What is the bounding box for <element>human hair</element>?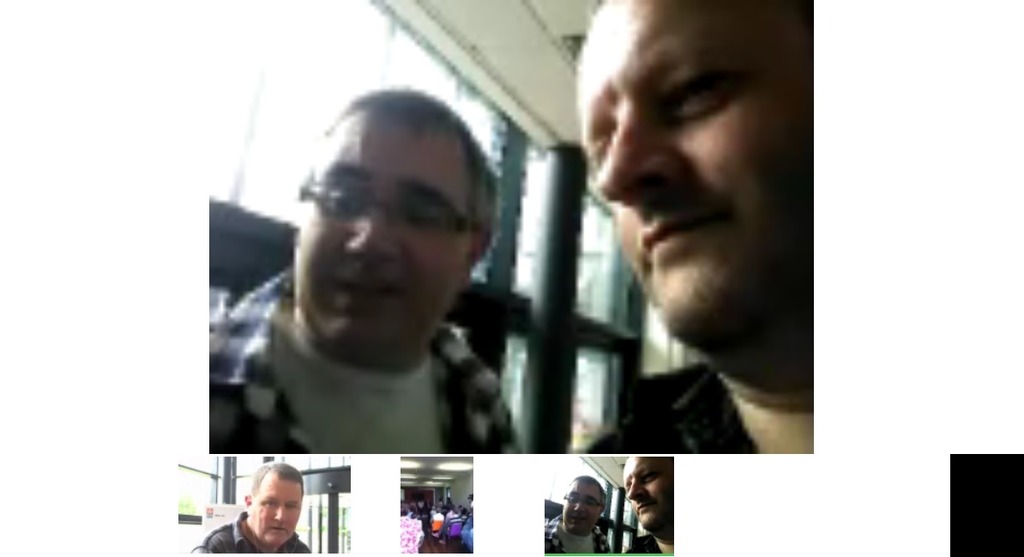
crop(247, 458, 304, 499).
